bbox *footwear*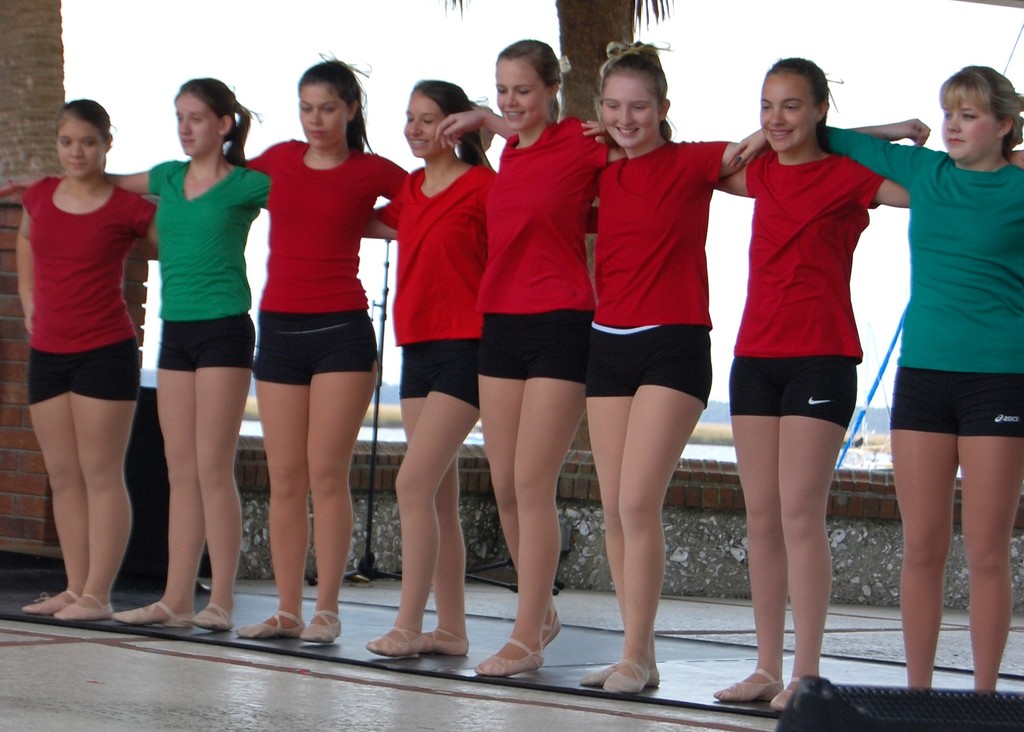
bbox=[193, 601, 234, 629]
